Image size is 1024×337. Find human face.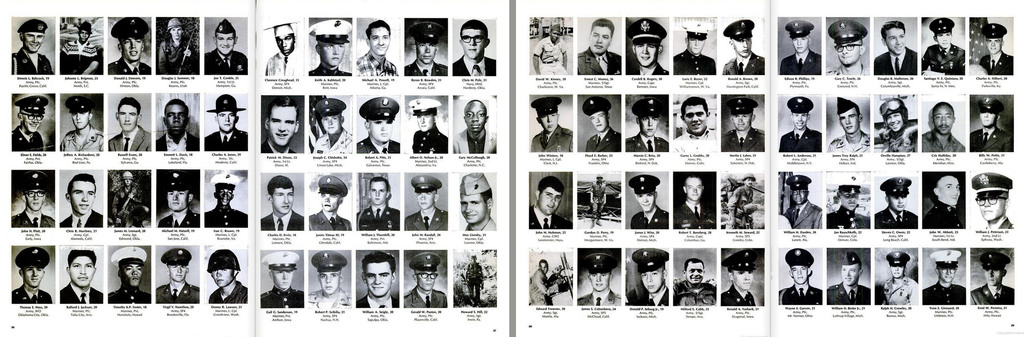
bbox=[685, 263, 703, 285].
